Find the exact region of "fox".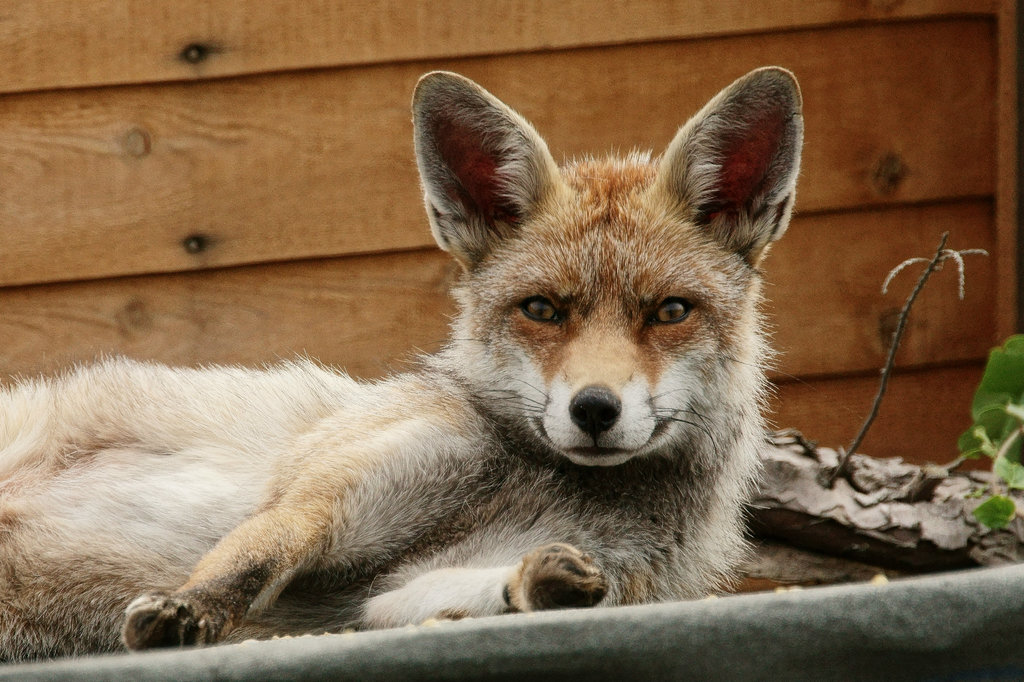
Exact region: <region>0, 70, 863, 666</region>.
